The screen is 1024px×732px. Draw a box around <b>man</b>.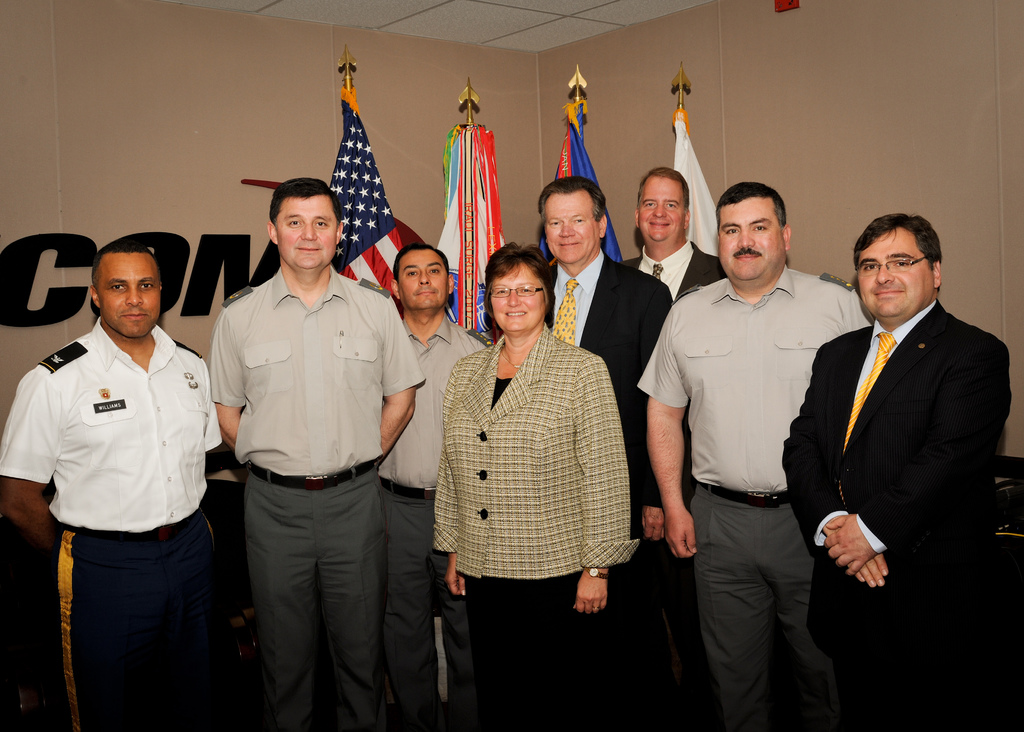
<box>0,227,227,731</box>.
